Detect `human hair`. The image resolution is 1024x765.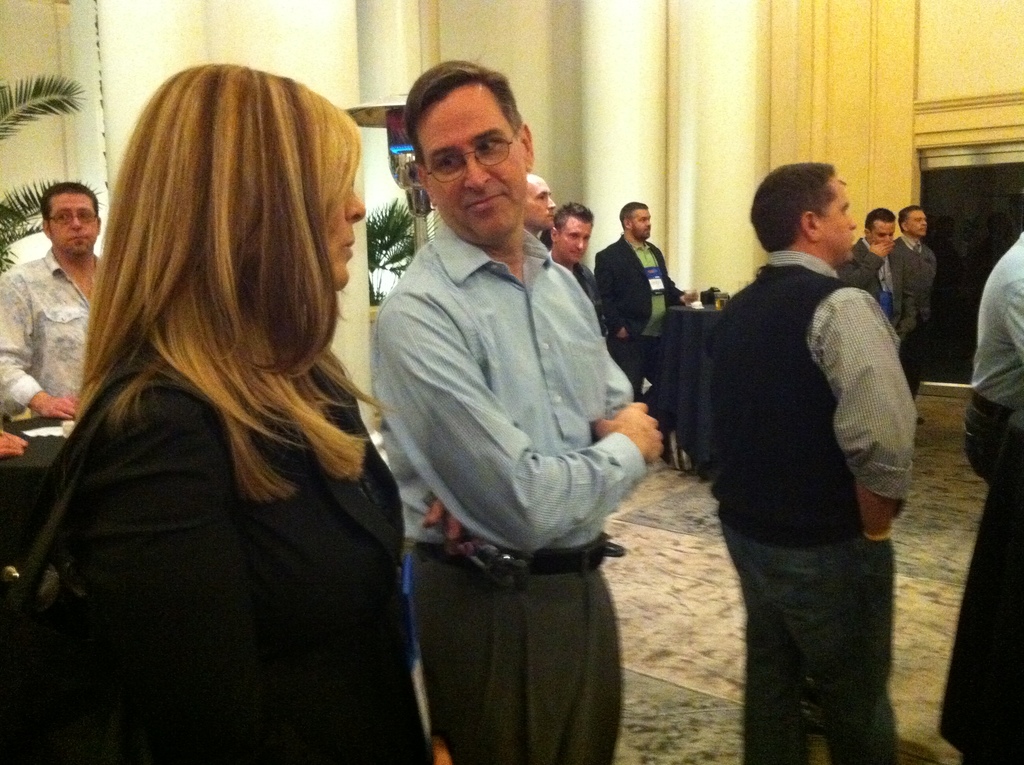
31, 44, 377, 577.
